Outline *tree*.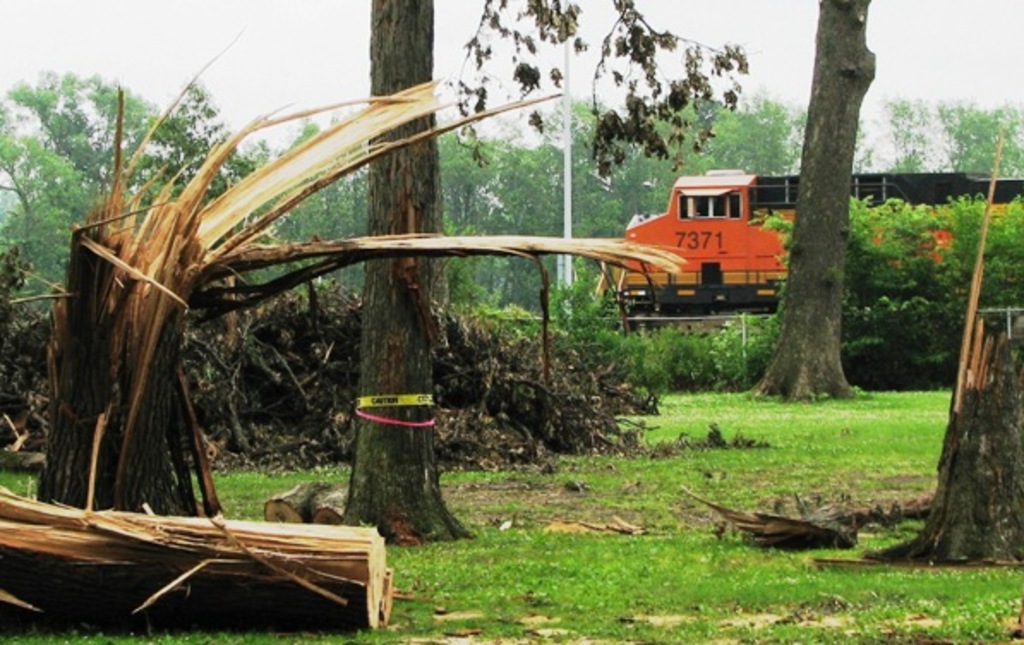
Outline: (left=866, top=290, right=1022, bottom=559).
